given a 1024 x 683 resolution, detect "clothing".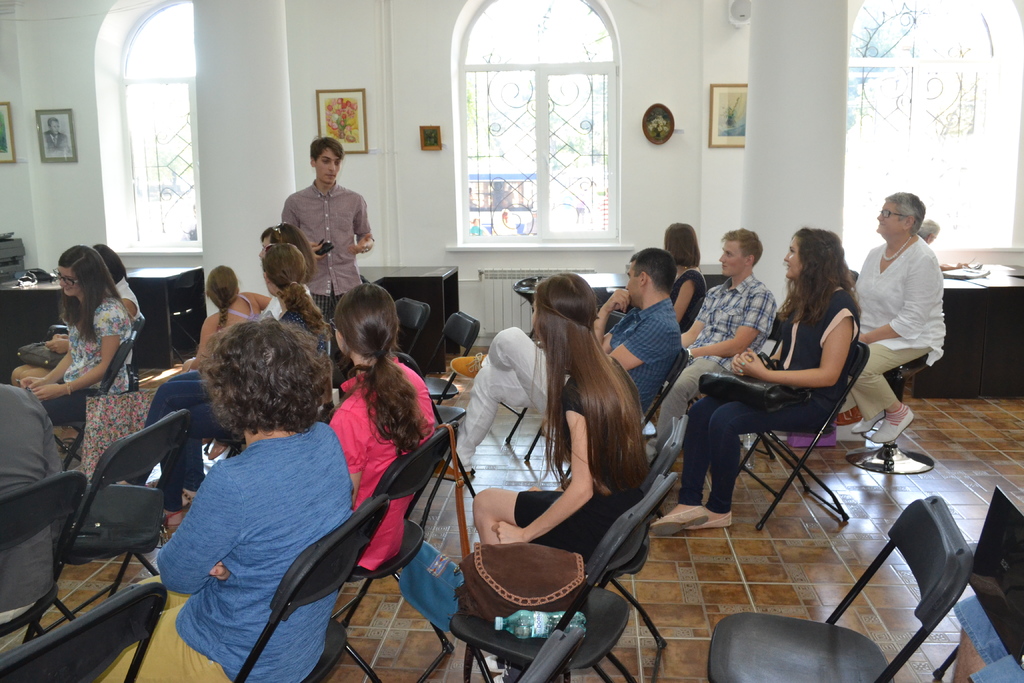
Rect(111, 276, 154, 350).
